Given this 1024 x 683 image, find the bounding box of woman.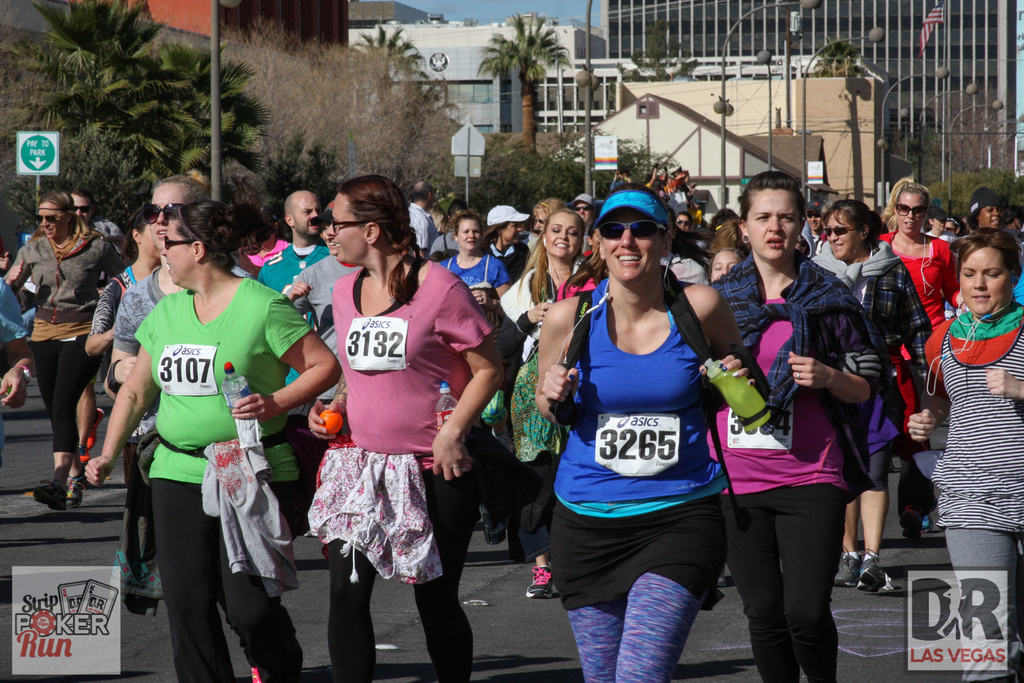
(x1=872, y1=174, x2=959, y2=541).
